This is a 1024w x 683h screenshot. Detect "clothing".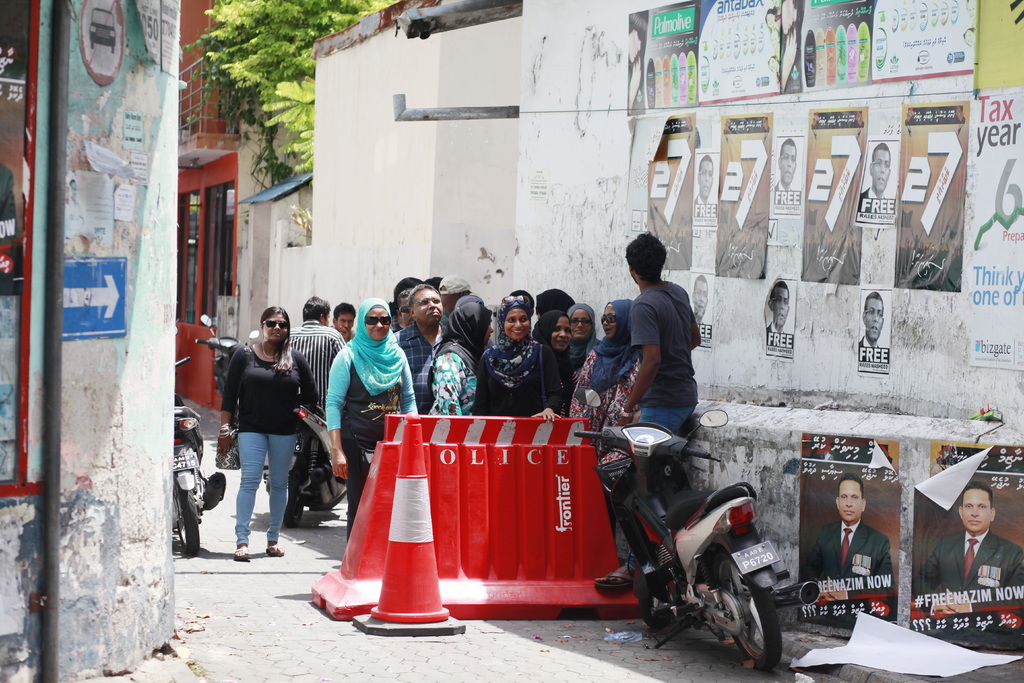
bbox=[807, 513, 881, 617].
